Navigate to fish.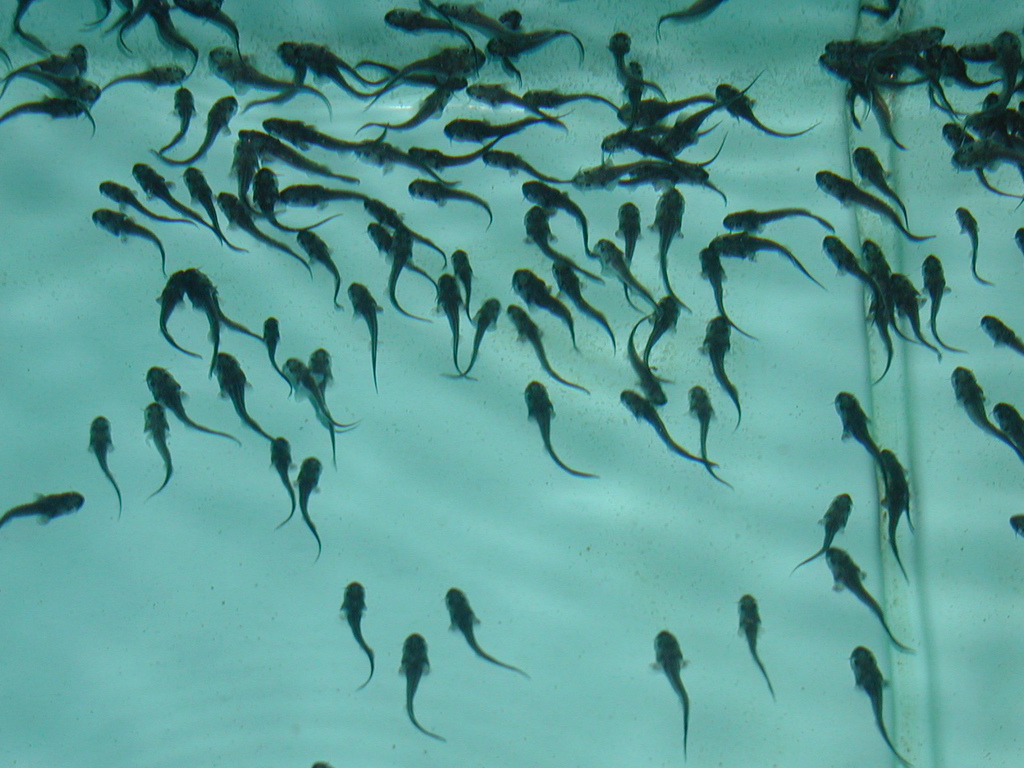
Navigation target: 972:312:1023:357.
